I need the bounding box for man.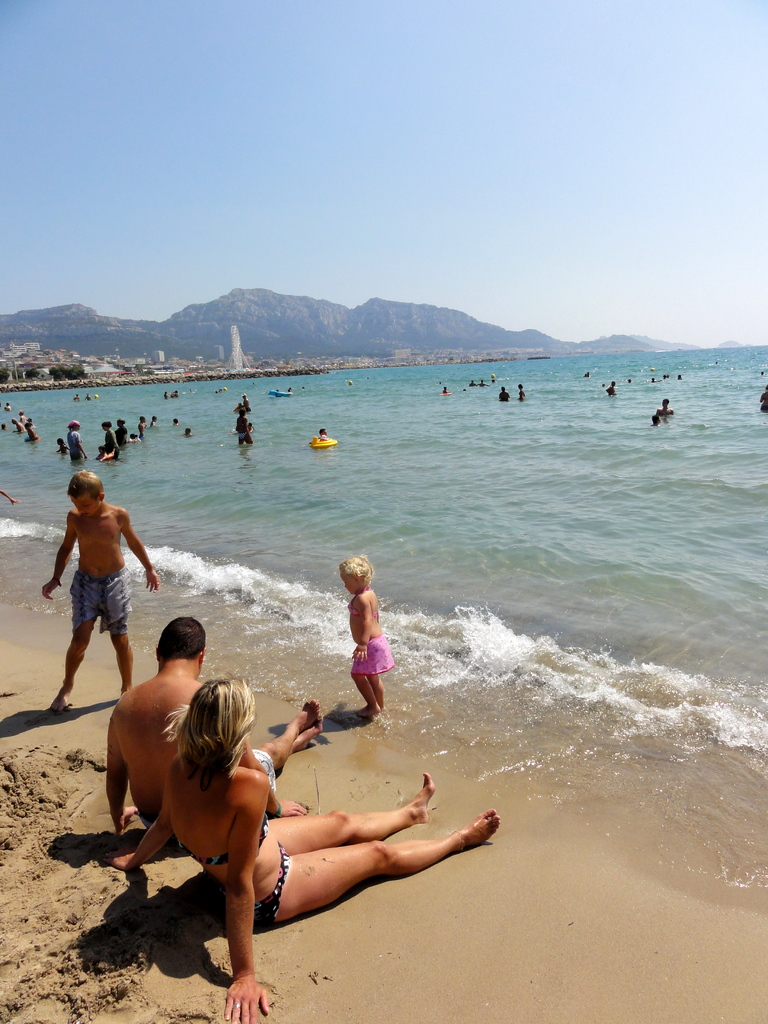
Here it is: (left=603, top=378, right=617, bottom=394).
